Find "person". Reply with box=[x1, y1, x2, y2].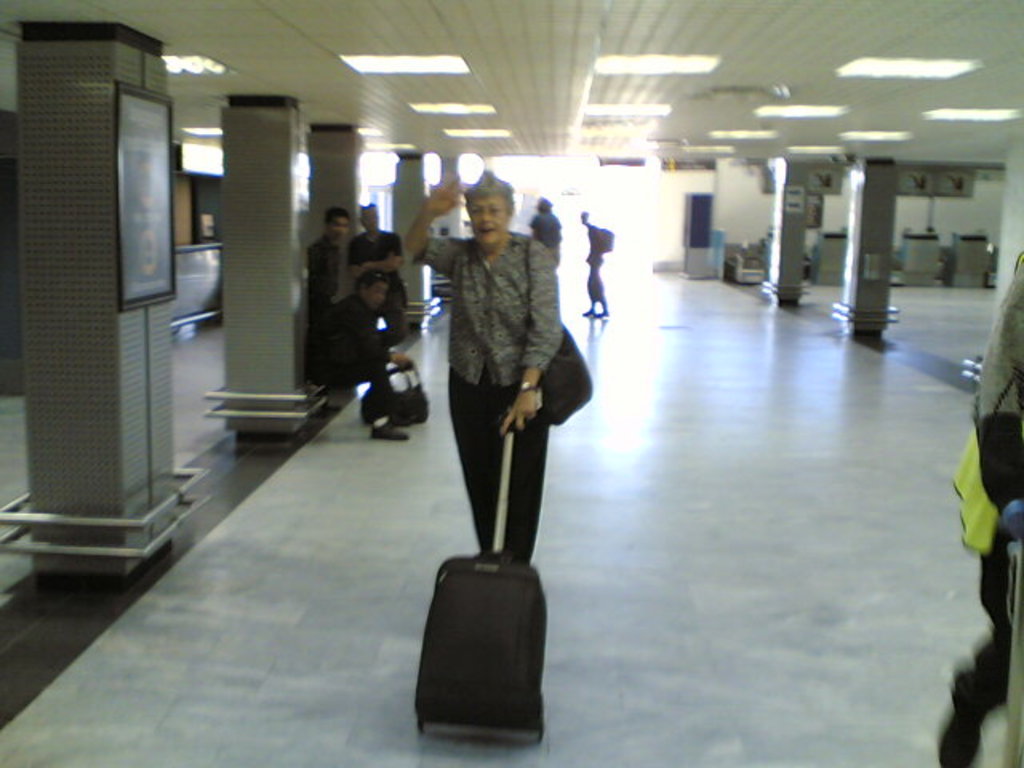
box=[306, 197, 358, 325].
